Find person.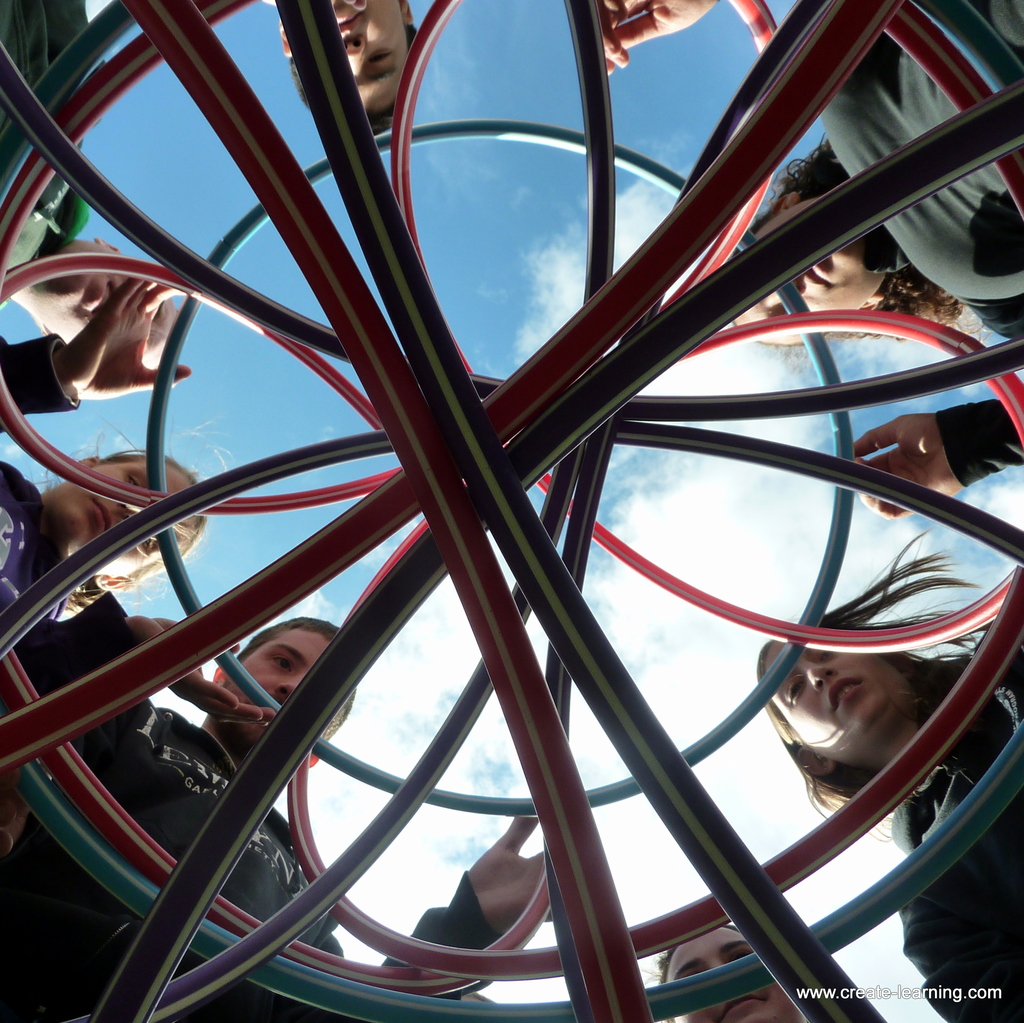
crop(756, 537, 1023, 1022).
